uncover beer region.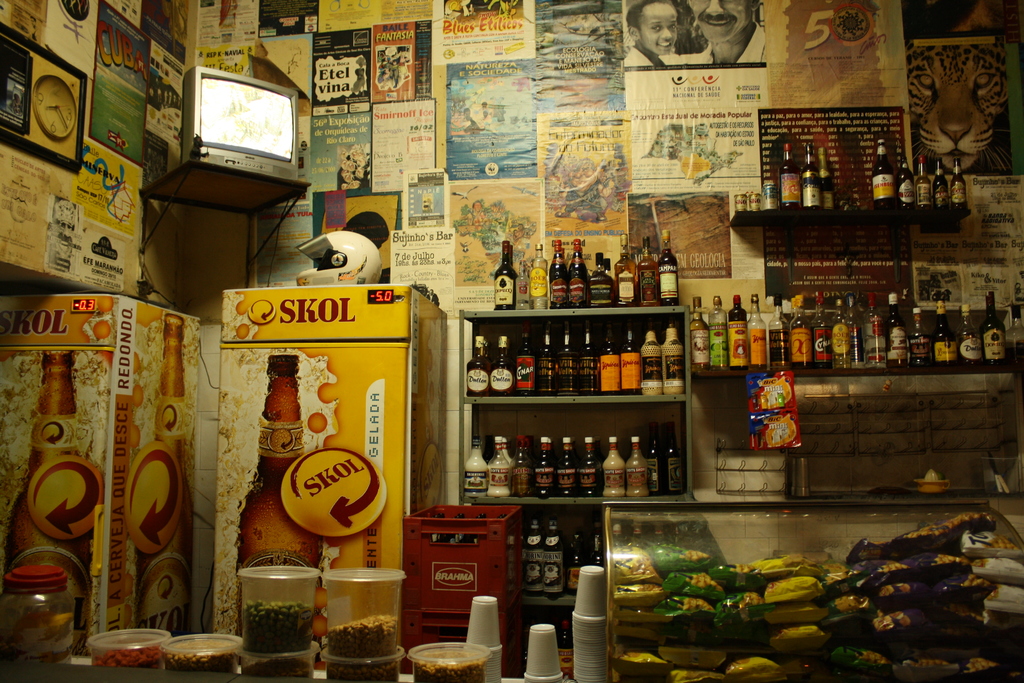
Uncovered: box(819, 302, 855, 369).
